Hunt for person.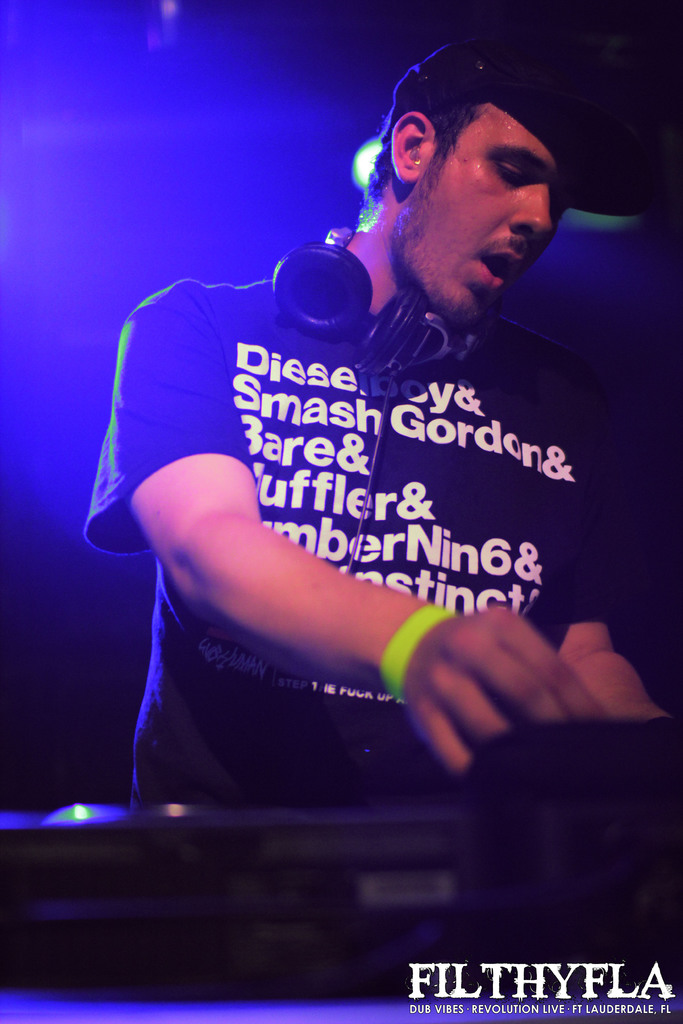
Hunted down at [left=99, top=74, right=671, bottom=952].
